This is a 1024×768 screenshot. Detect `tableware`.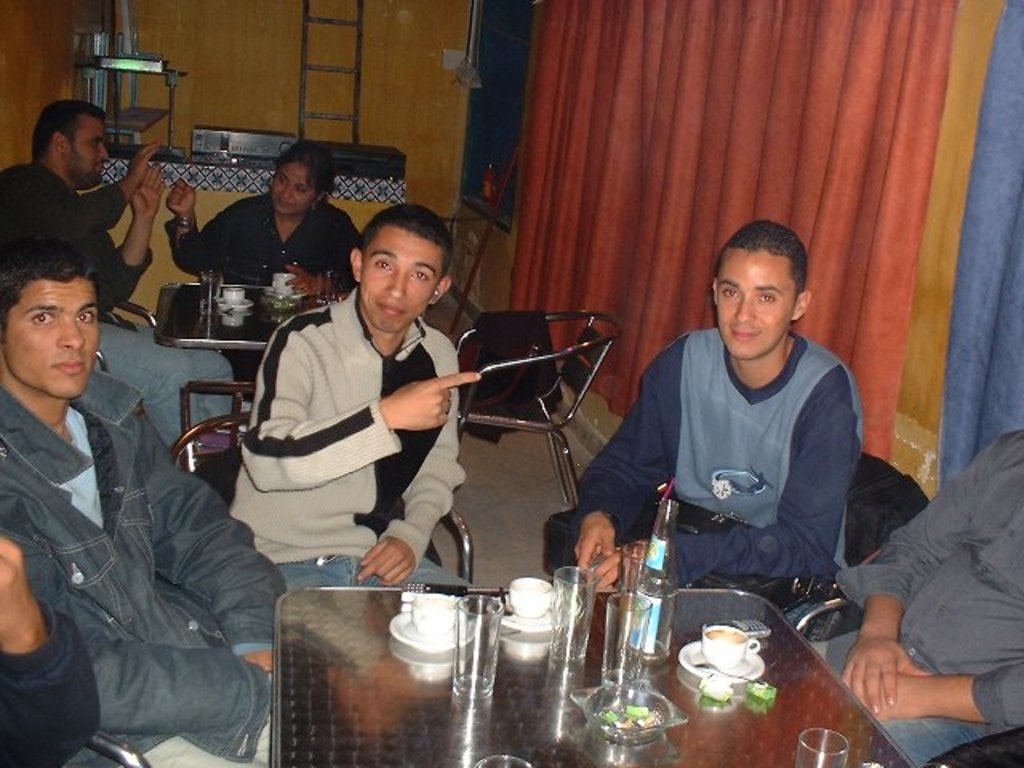
675 622 763 674.
